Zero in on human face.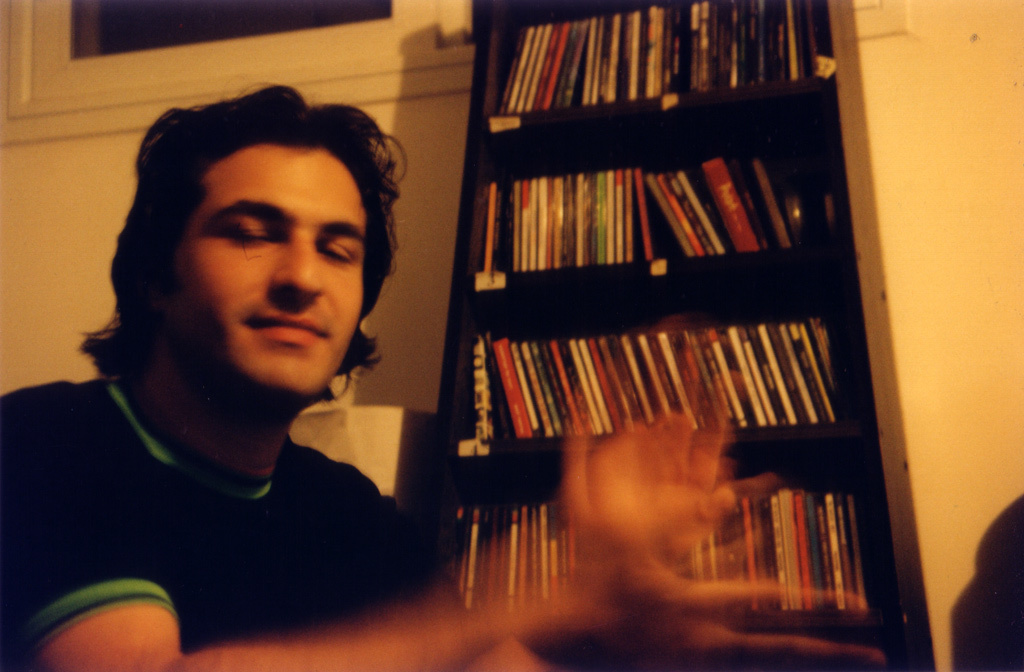
Zeroed in: region(166, 149, 361, 394).
